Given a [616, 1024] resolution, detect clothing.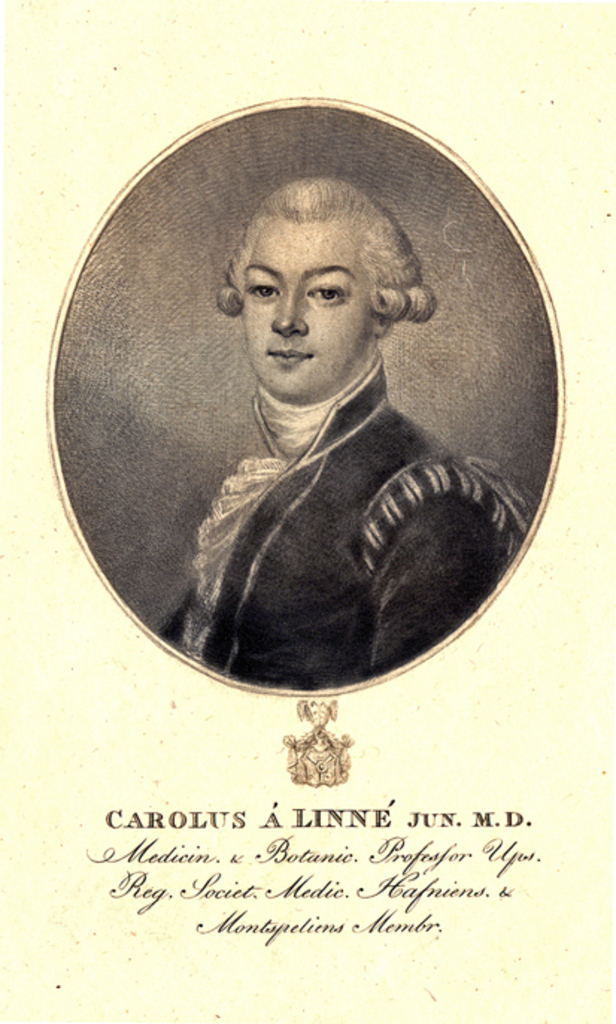
region(161, 284, 494, 711).
